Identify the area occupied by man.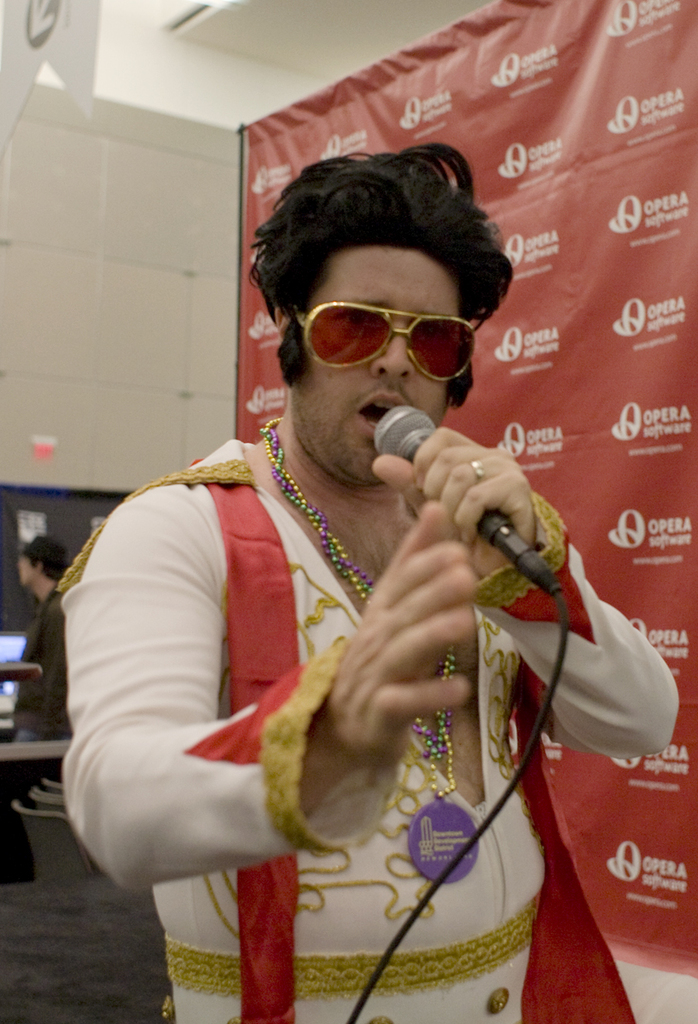
Area: {"x1": 0, "y1": 533, "x2": 89, "y2": 878}.
